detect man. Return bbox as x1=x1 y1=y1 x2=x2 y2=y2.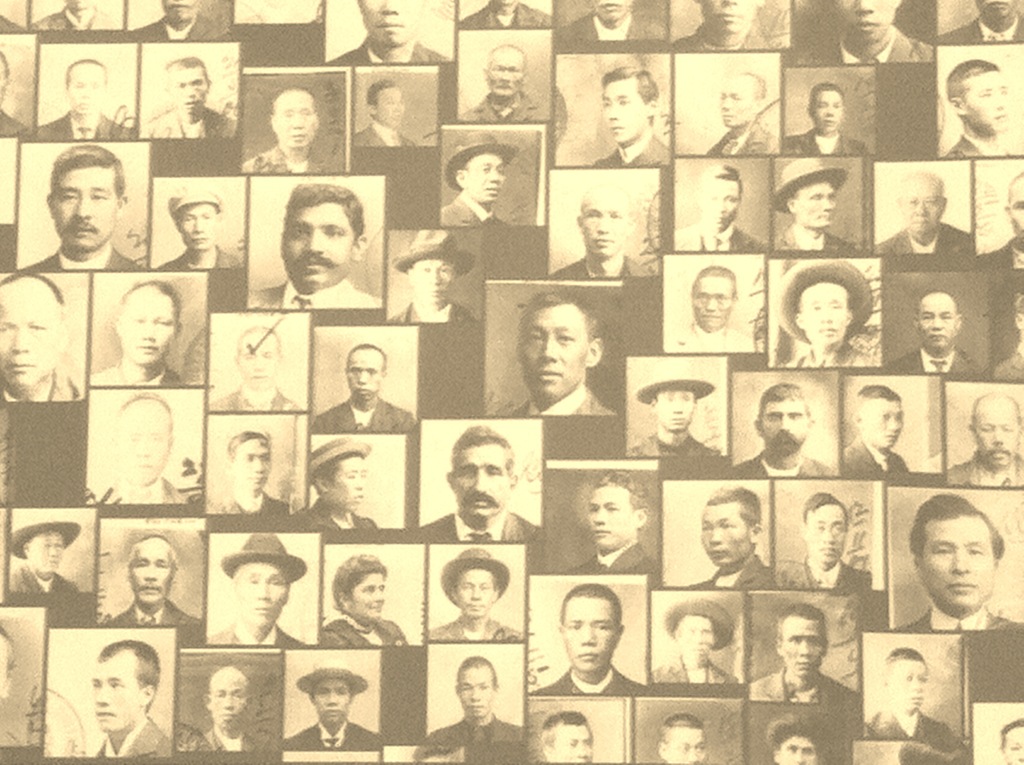
x1=545 y1=182 x2=659 y2=279.
